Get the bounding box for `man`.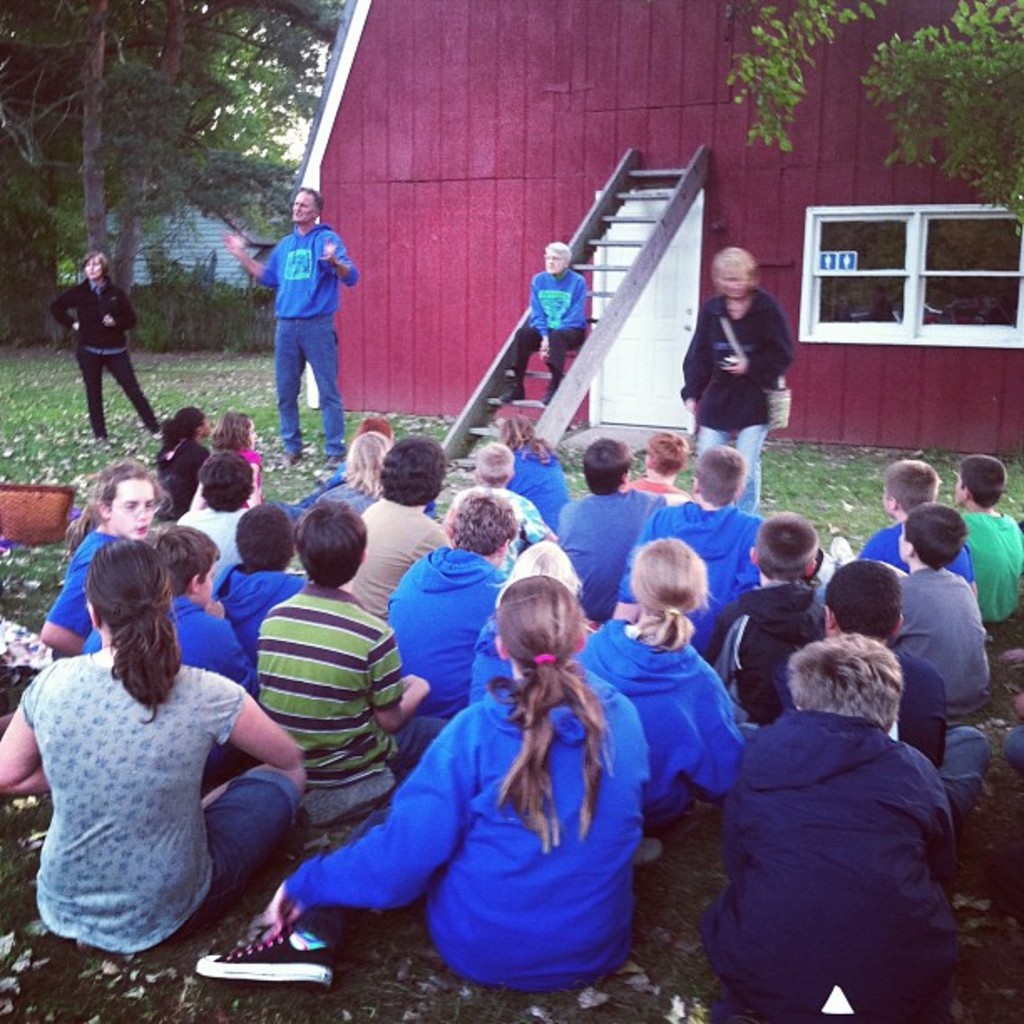
Rect(234, 199, 361, 455).
